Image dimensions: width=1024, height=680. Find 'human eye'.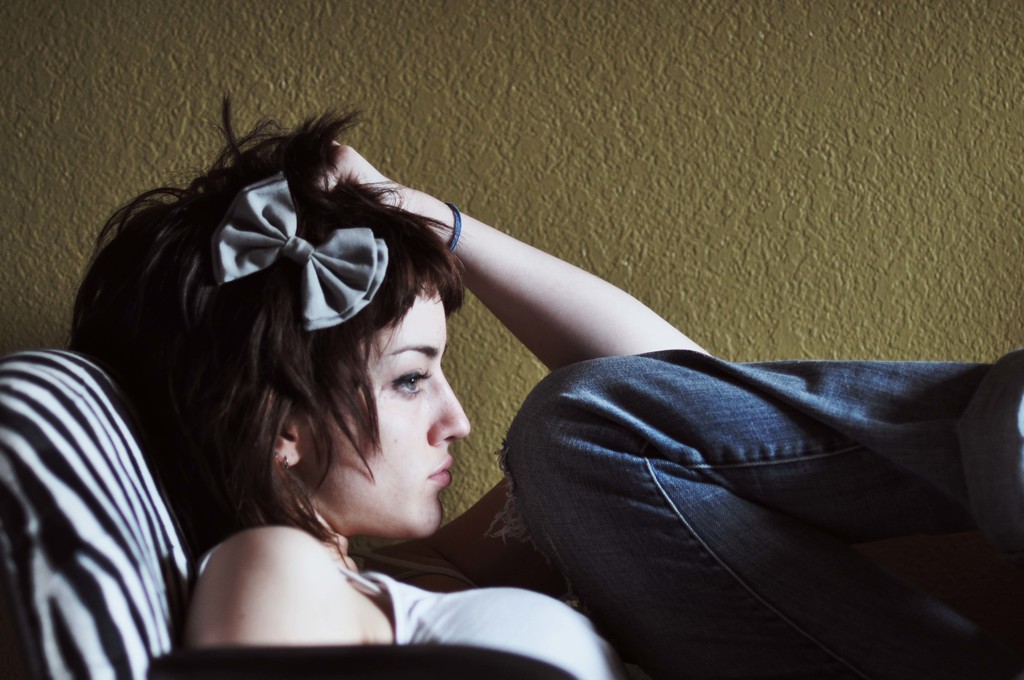
BBox(385, 357, 429, 400).
